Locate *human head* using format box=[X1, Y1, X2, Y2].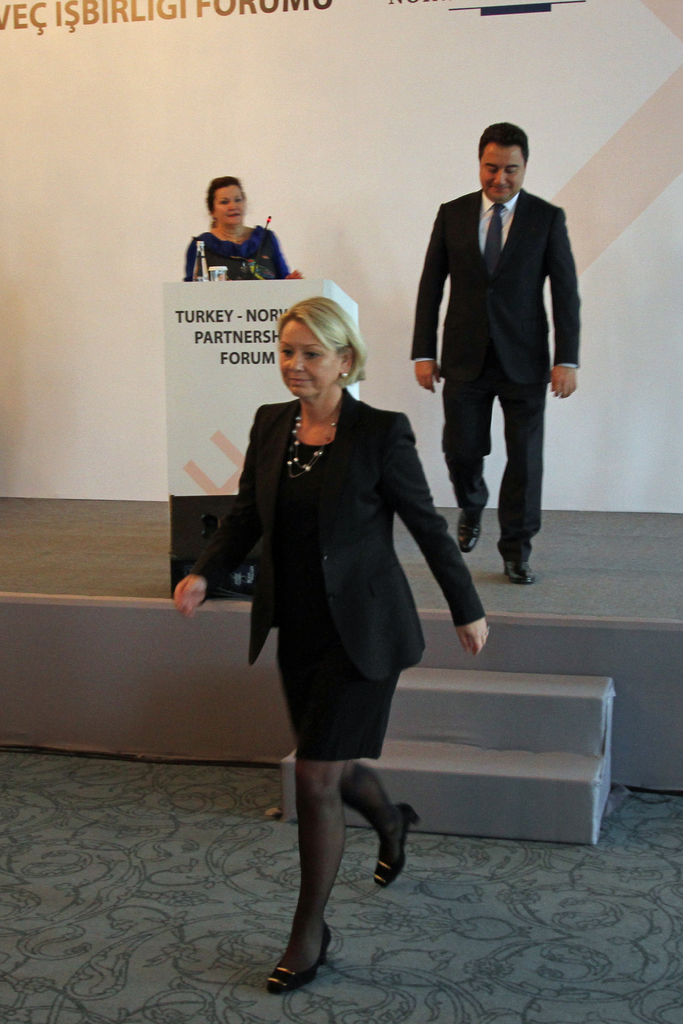
box=[463, 108, 538, 205].
